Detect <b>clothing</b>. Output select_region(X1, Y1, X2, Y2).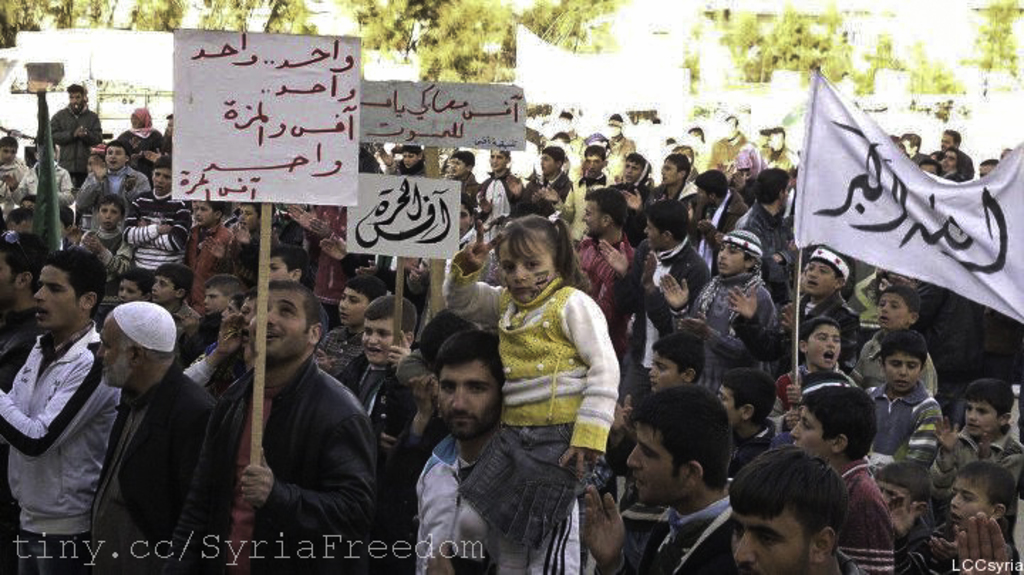
select_region(560, 245, 639, 333).
